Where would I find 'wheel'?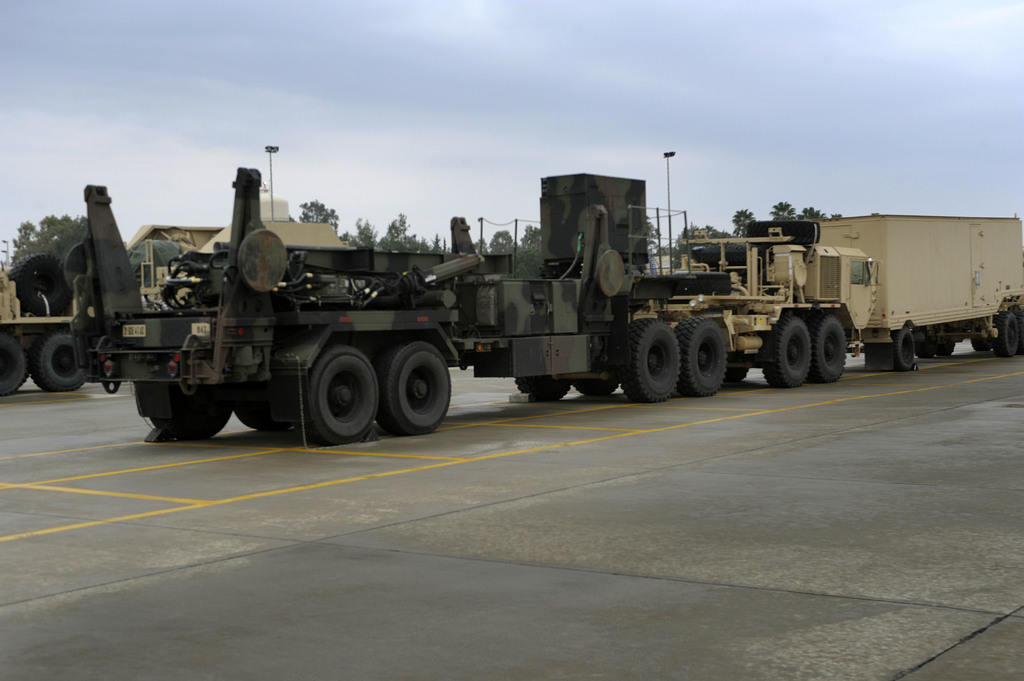
At select_region(893, 330, 918, 369).
